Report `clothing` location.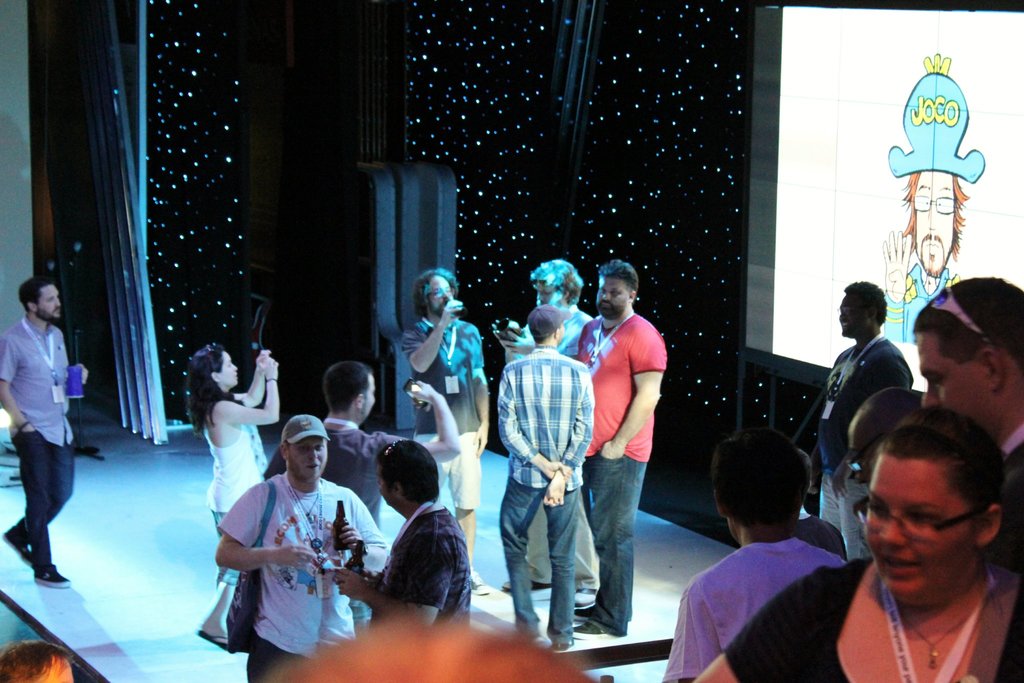
Report: (left=722, top=550, right=1023, bottom=681).
